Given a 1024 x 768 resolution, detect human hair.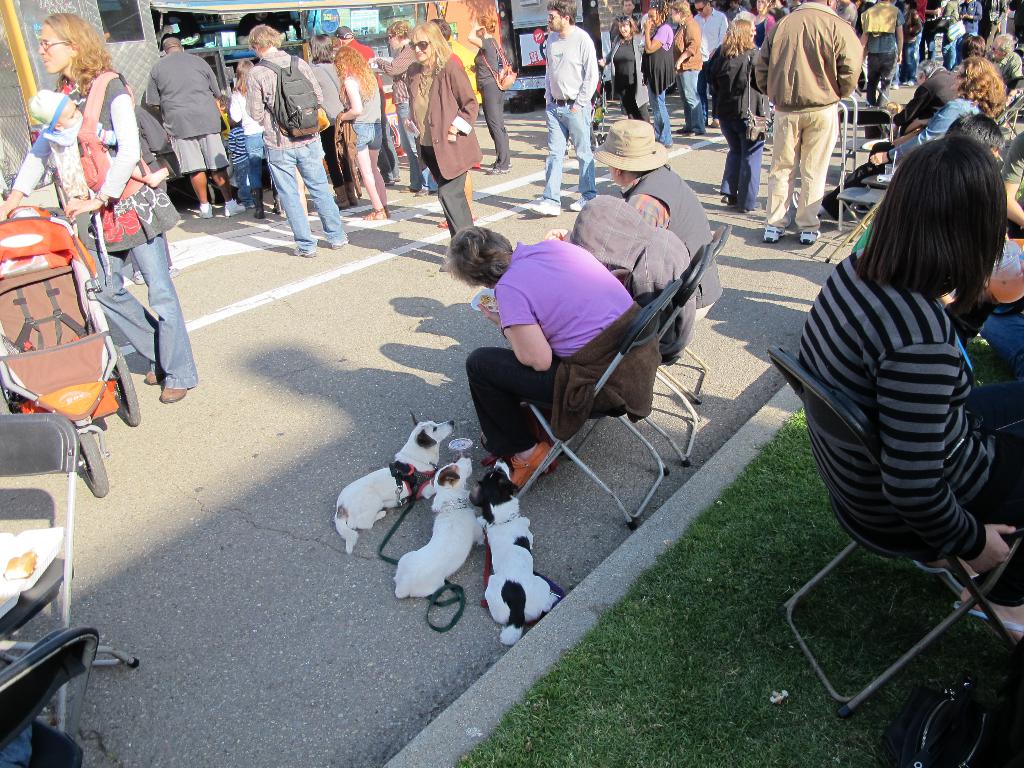
left=758, top=0, right=774, bottom=11.
